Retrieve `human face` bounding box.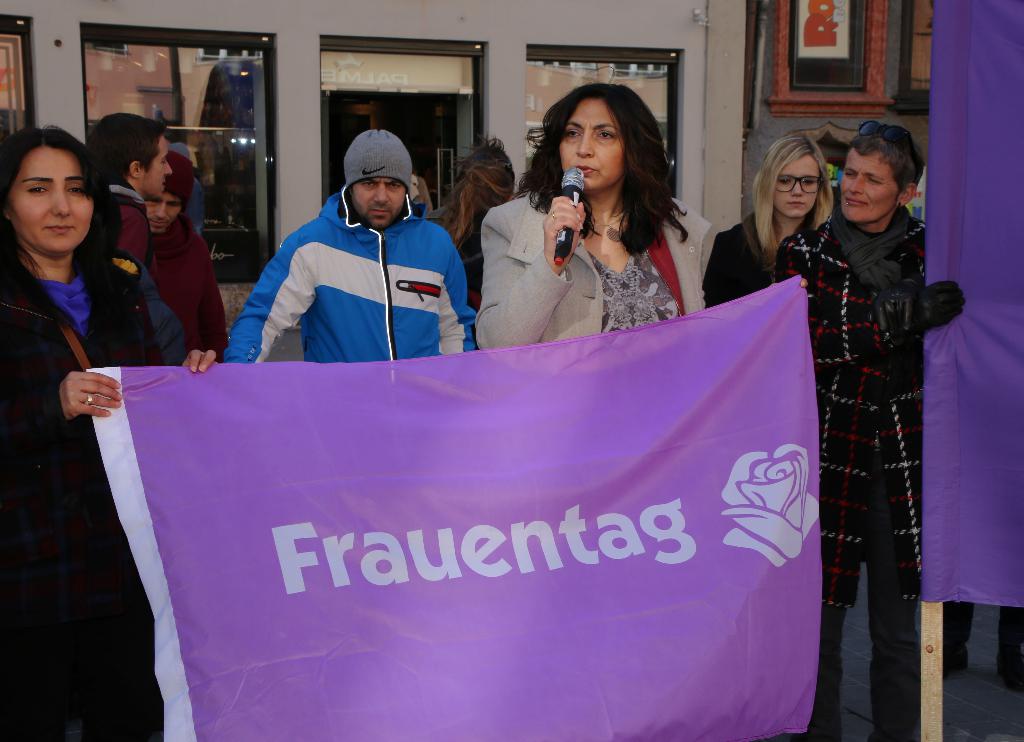
Bounding box: (left=7, top=147, right=91, bottom=255).
